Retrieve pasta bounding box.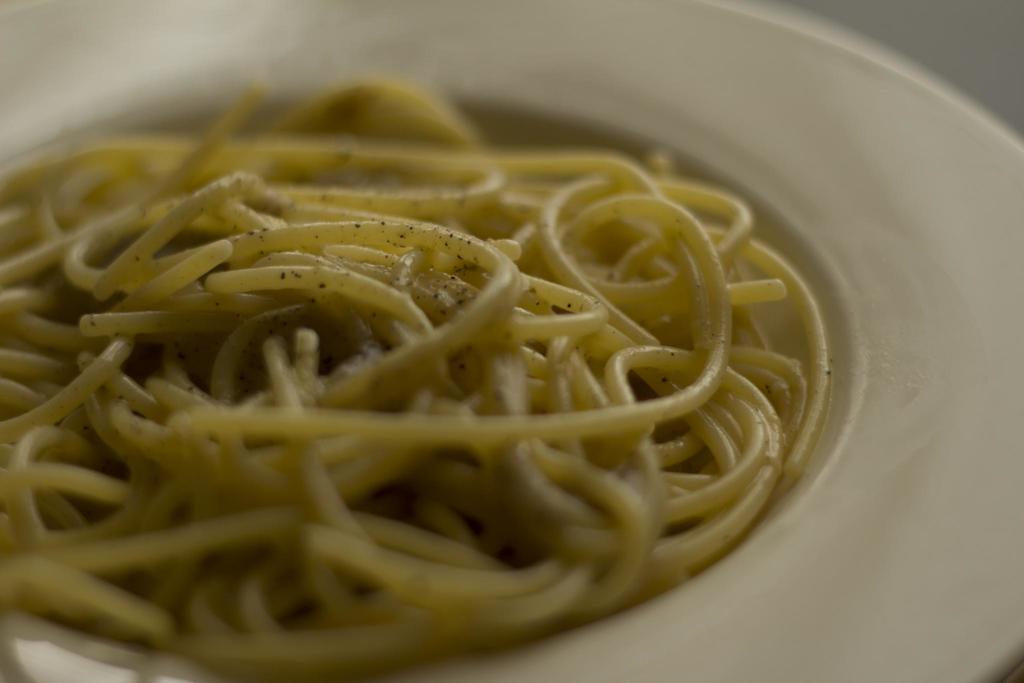
Bounding box: region(0, 77, 835, 682).
